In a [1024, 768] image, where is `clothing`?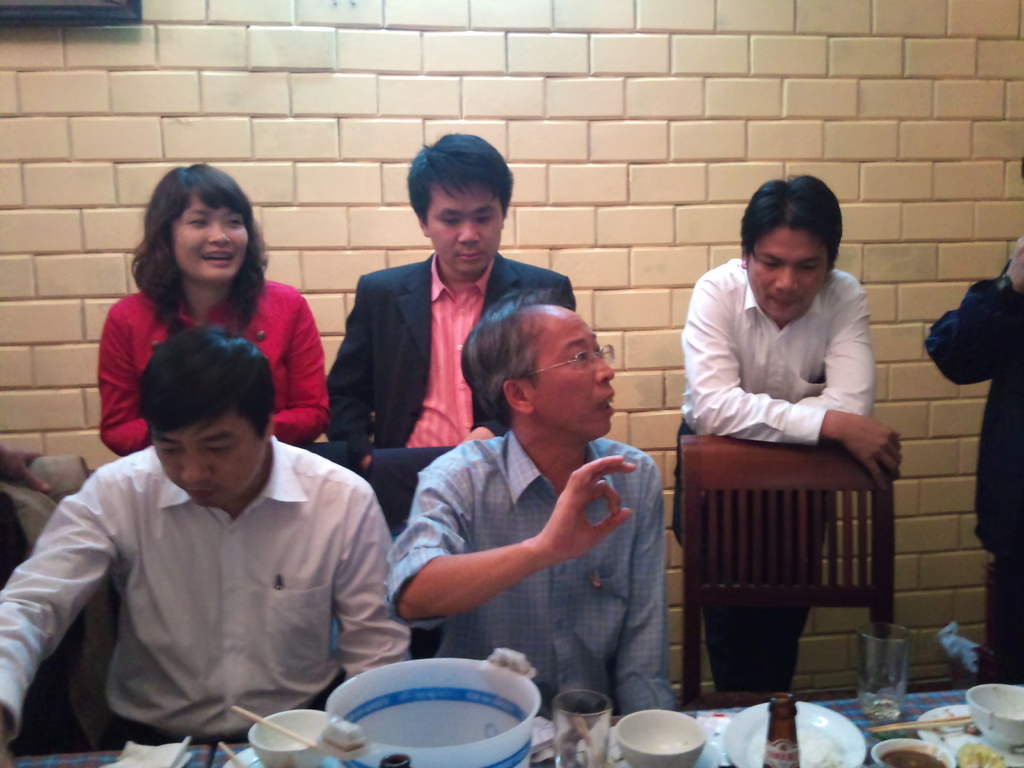
{"left": 912, "top": 265, "right": 1023, "bottom": 694}.
